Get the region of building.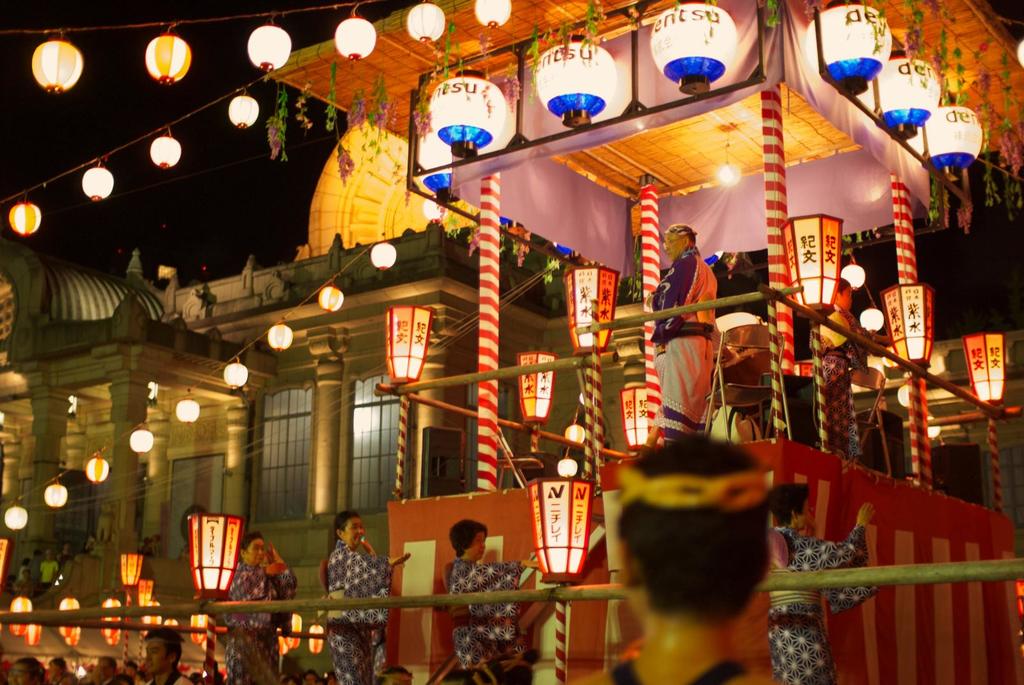
2, 118, 1023, 684.
